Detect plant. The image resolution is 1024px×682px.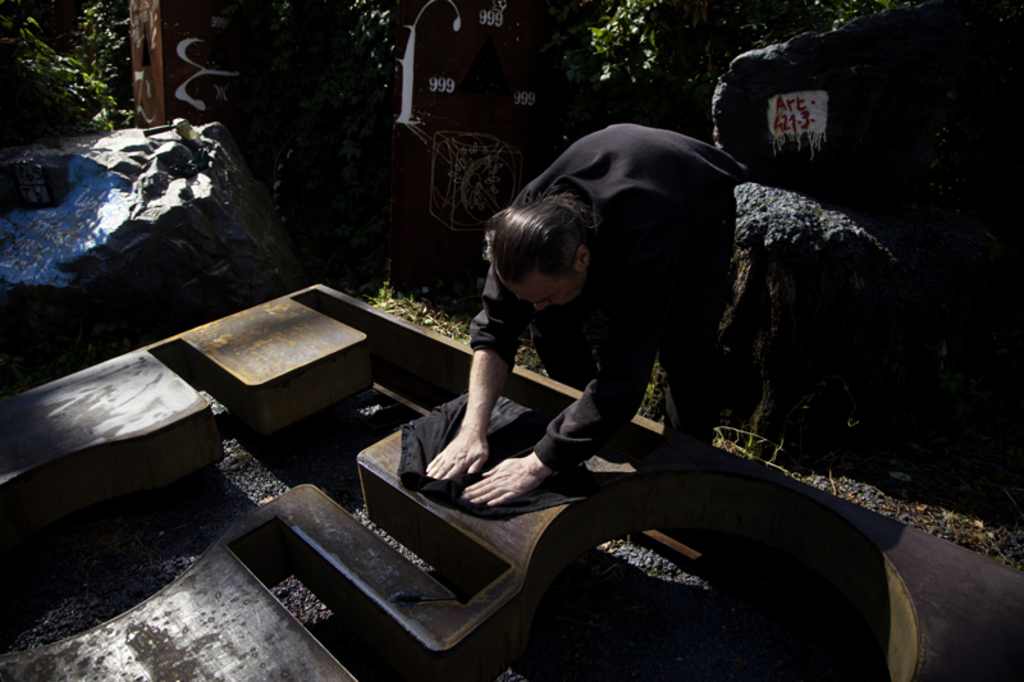
pyautogui.locateOnScreen(361, 283, 440, 333).
